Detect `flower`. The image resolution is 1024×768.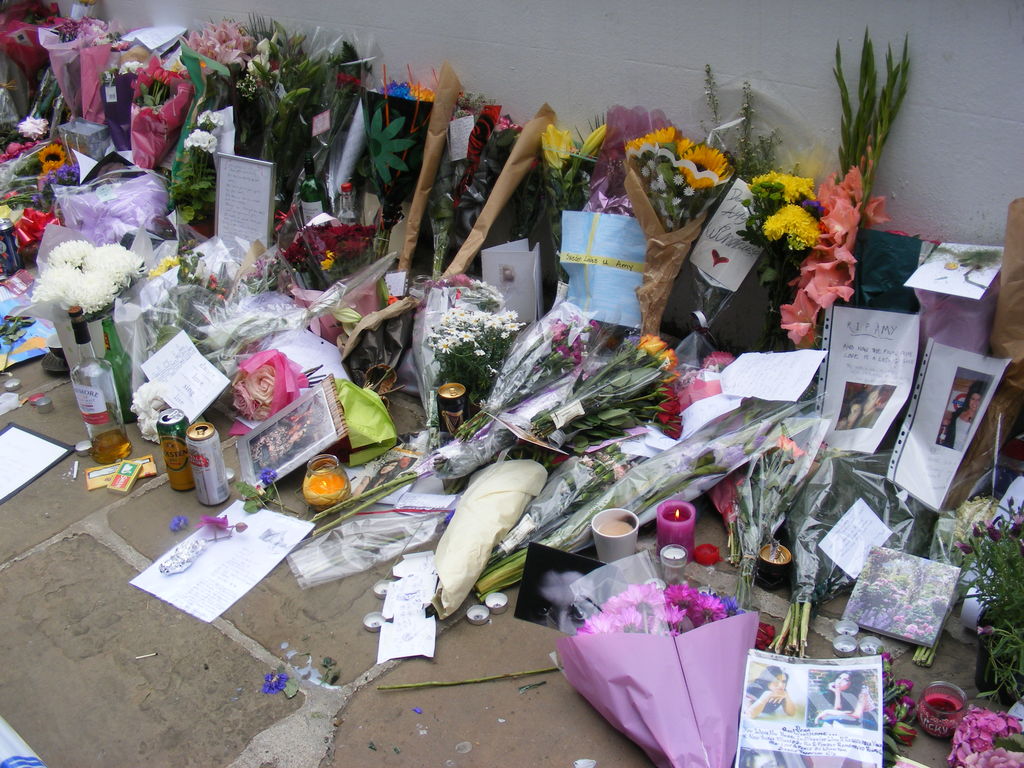
select_region(495, 114, 524, 138).
